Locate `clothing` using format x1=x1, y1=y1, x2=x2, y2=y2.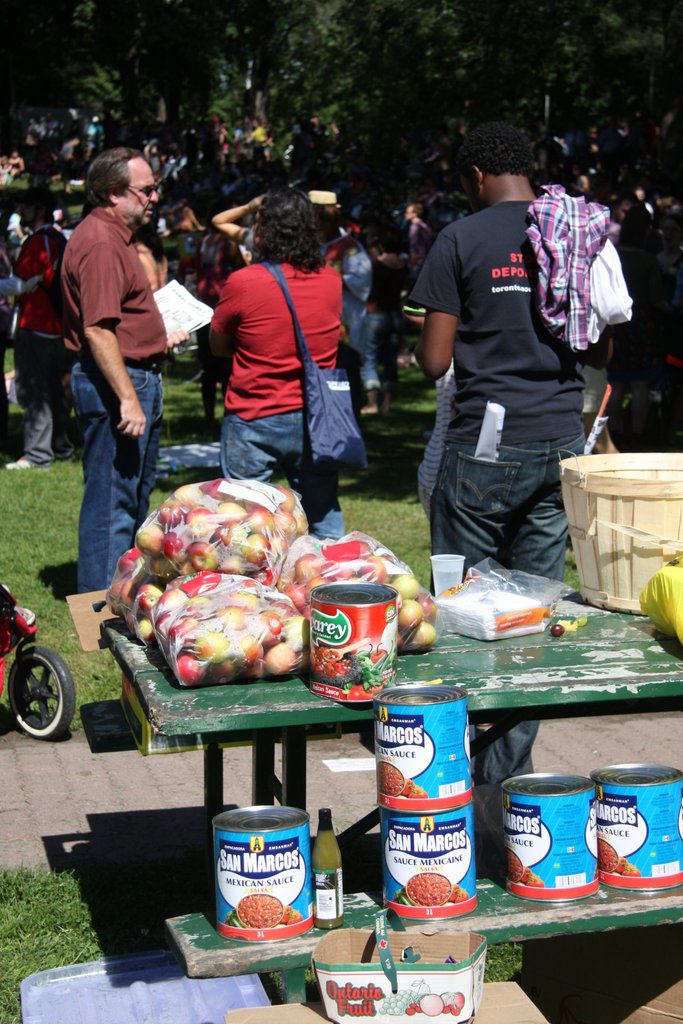
x1=17, y1=225, x2=72, y2=458.
